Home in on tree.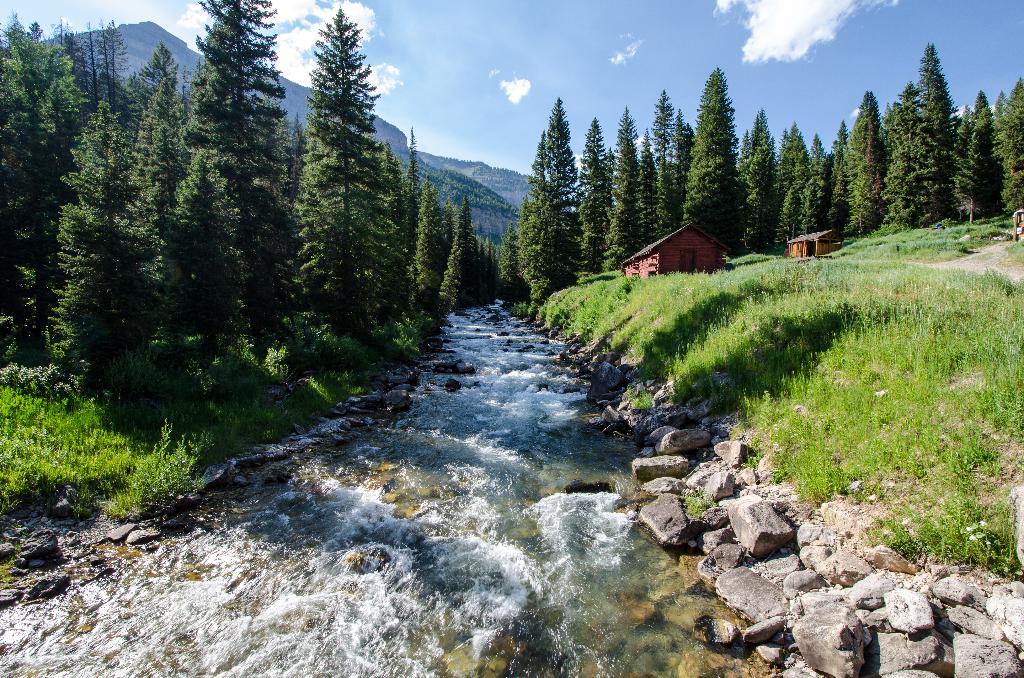
Homed in at left=690, top=70, right=739, bottom=213.
